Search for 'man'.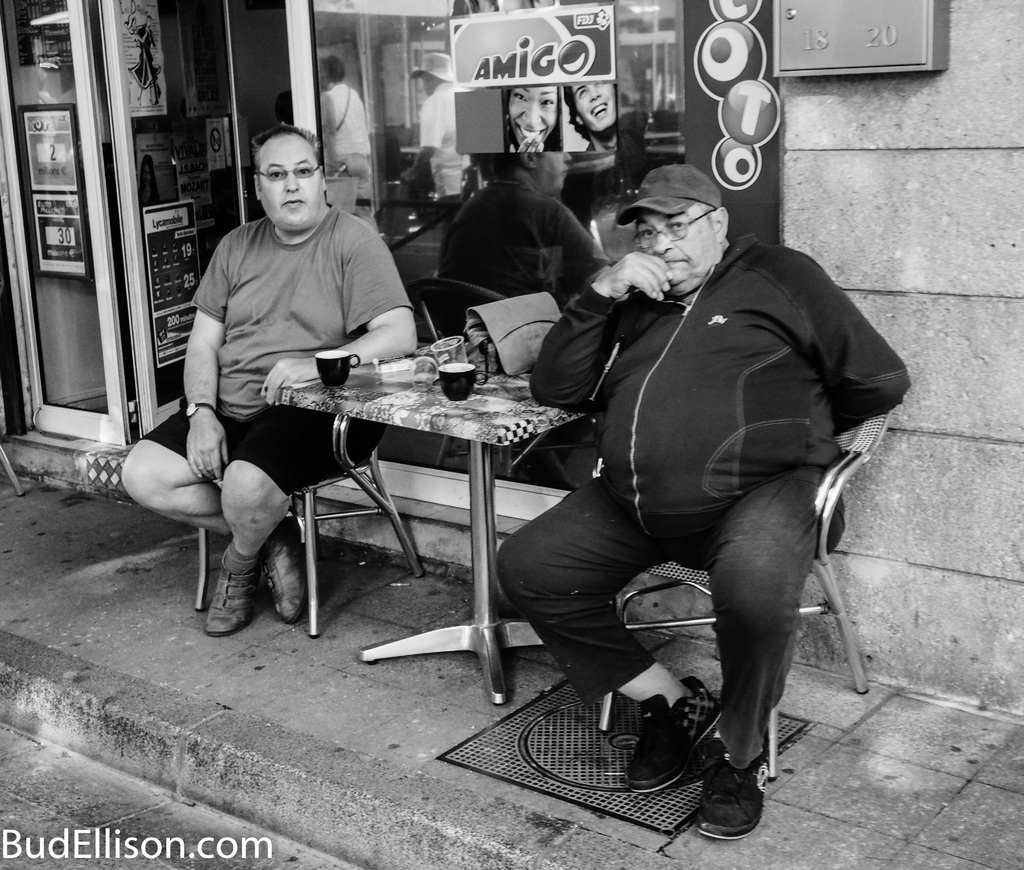
Found at 513, 146, 886, 842.
